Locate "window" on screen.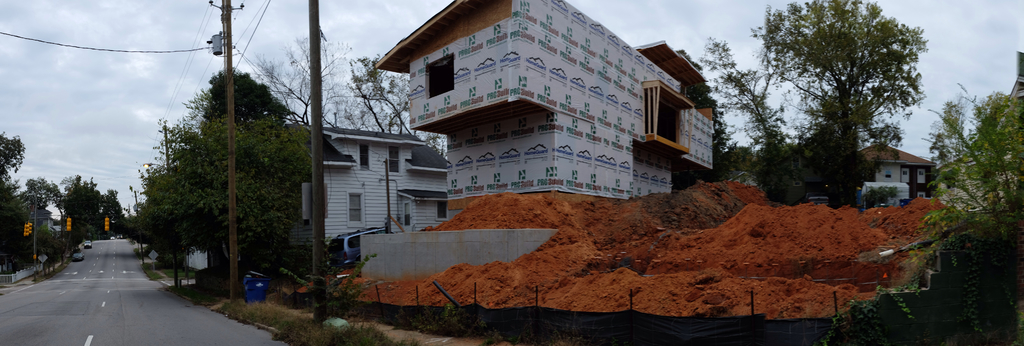
On screen at x1=402 y1=201 x2=412 y2=229.
